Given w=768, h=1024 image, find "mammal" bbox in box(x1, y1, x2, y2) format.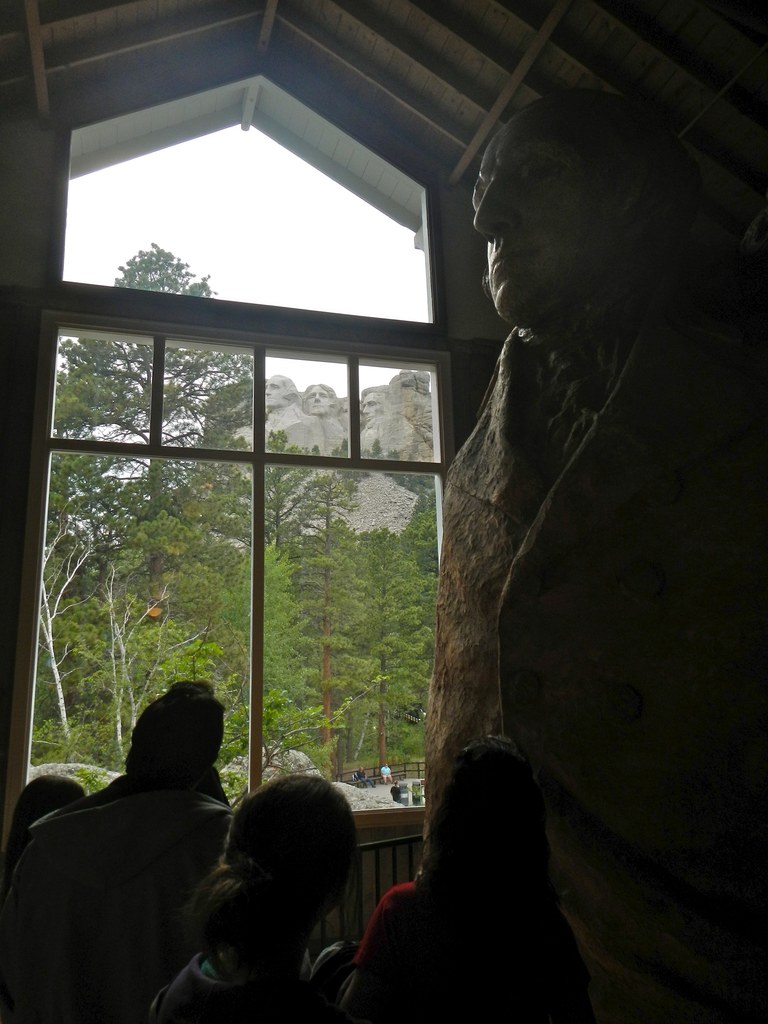
box(355, 766, 373, 790).
